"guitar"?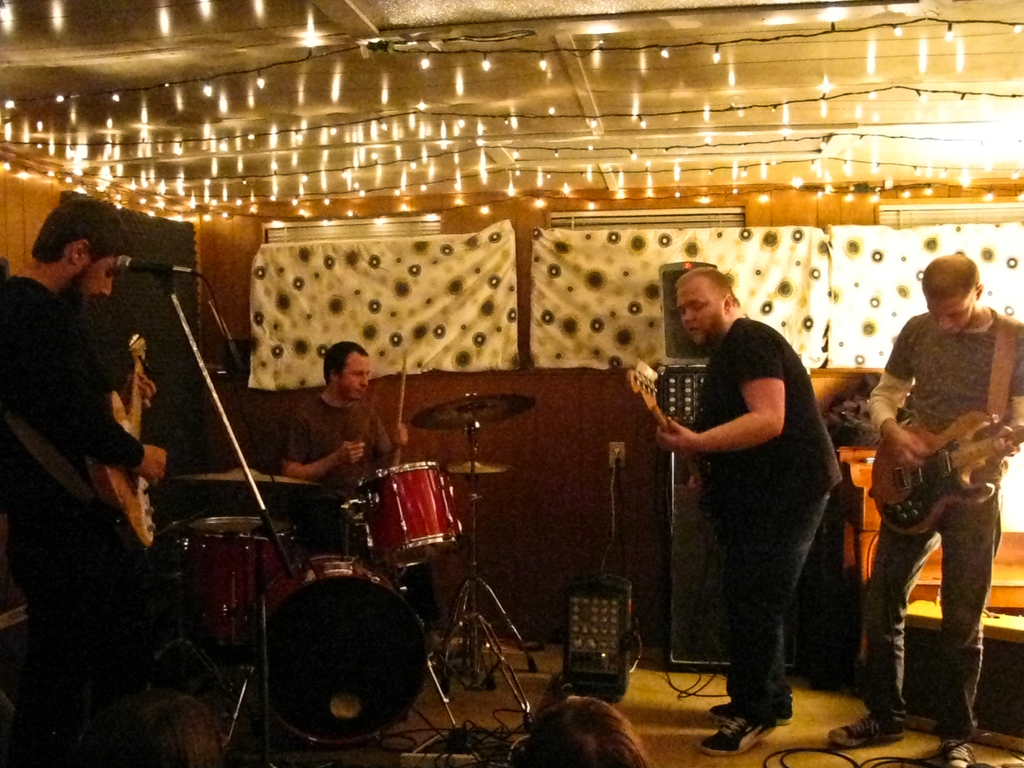
74 333 175 559
